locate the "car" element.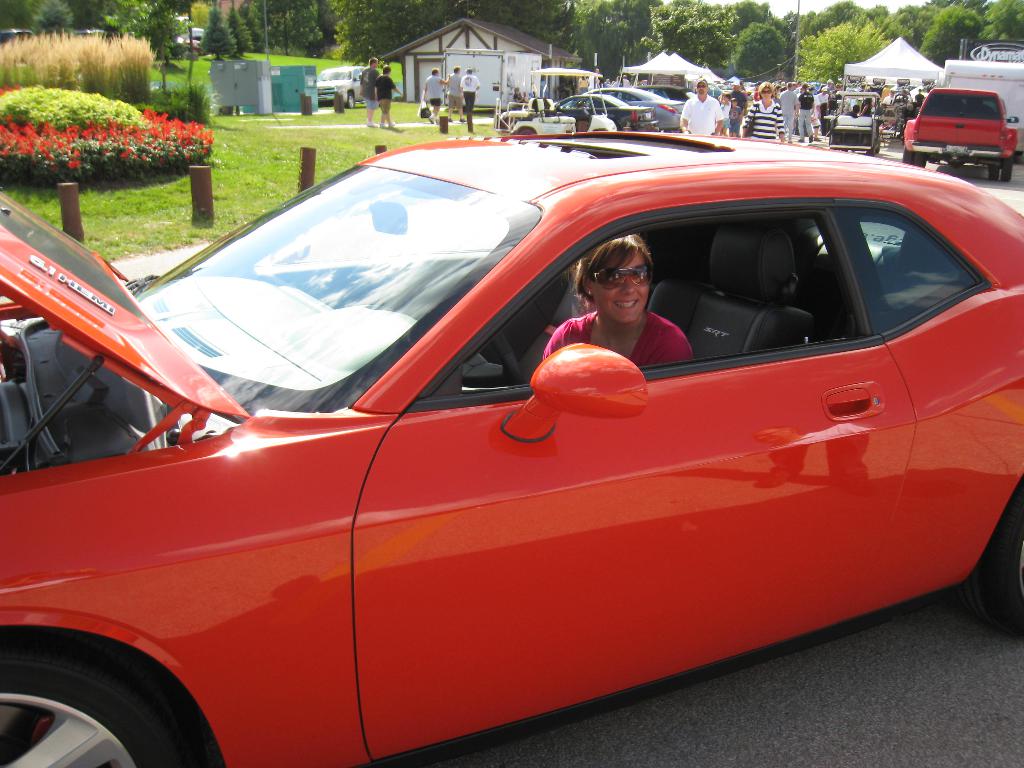
Element bbox: bbox(579, 84, 694, 134).
